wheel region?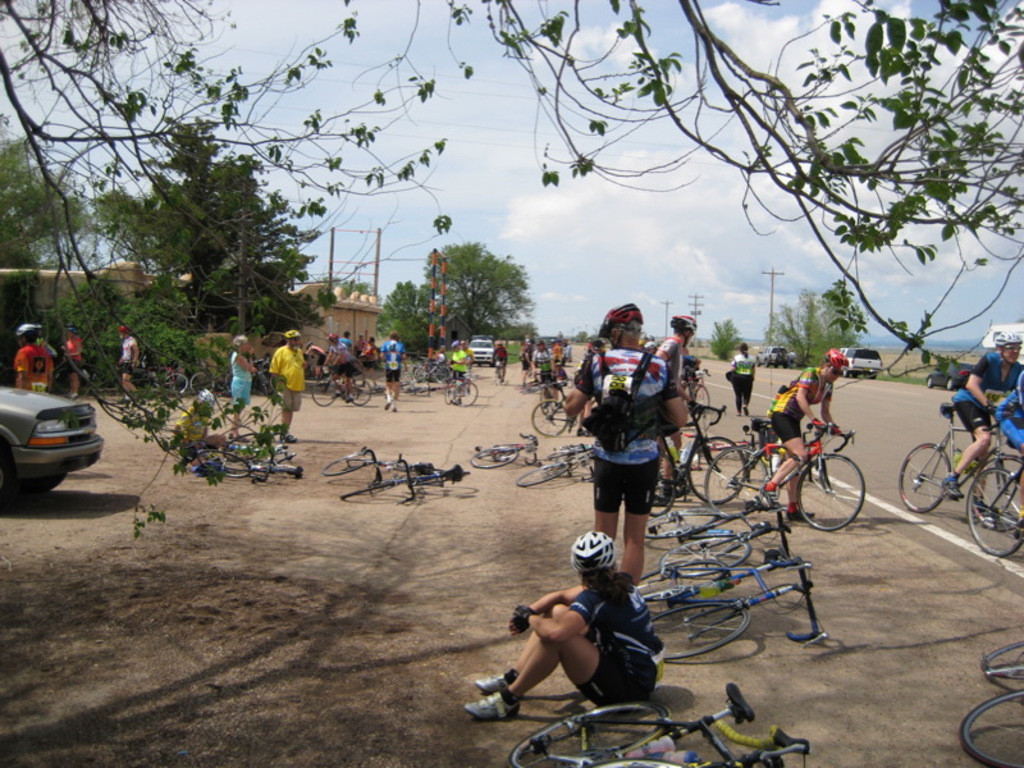
197:449:253:483
